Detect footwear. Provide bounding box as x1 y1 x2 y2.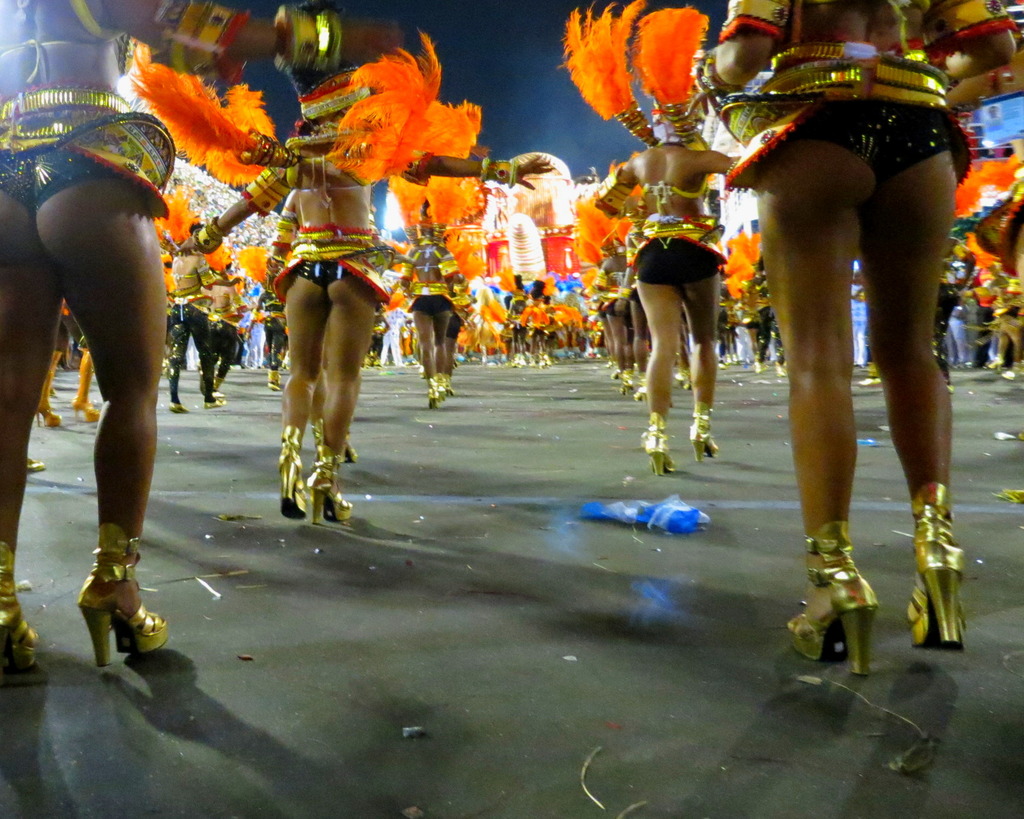
306 414 354 524.
